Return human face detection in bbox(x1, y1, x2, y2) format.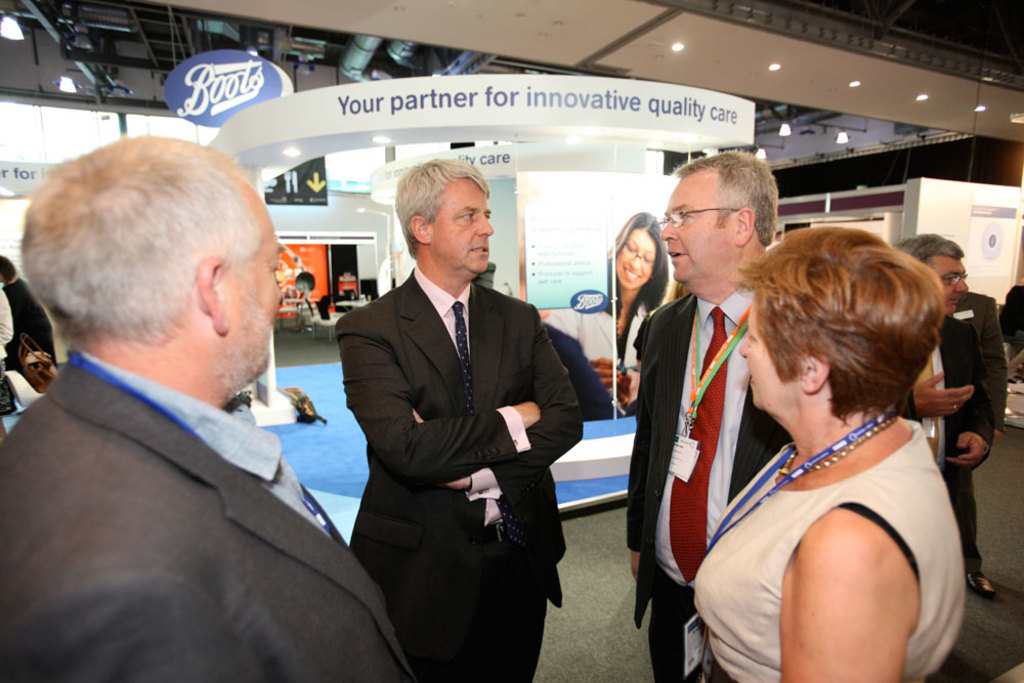
bbox(665, 183, 732, 285).
